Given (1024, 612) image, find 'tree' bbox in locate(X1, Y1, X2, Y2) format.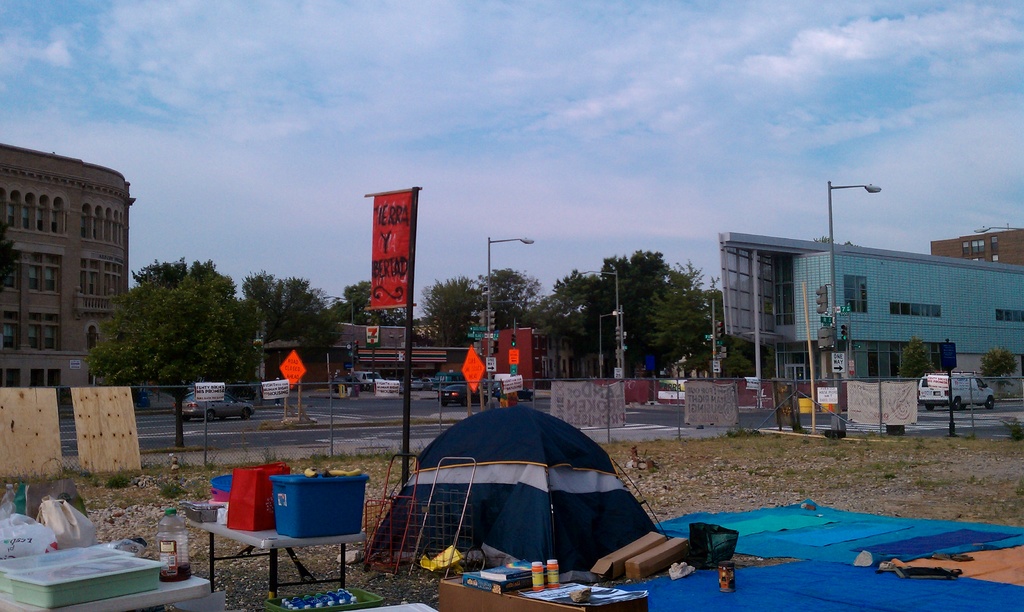
locate(86, 258, 243, 449).
